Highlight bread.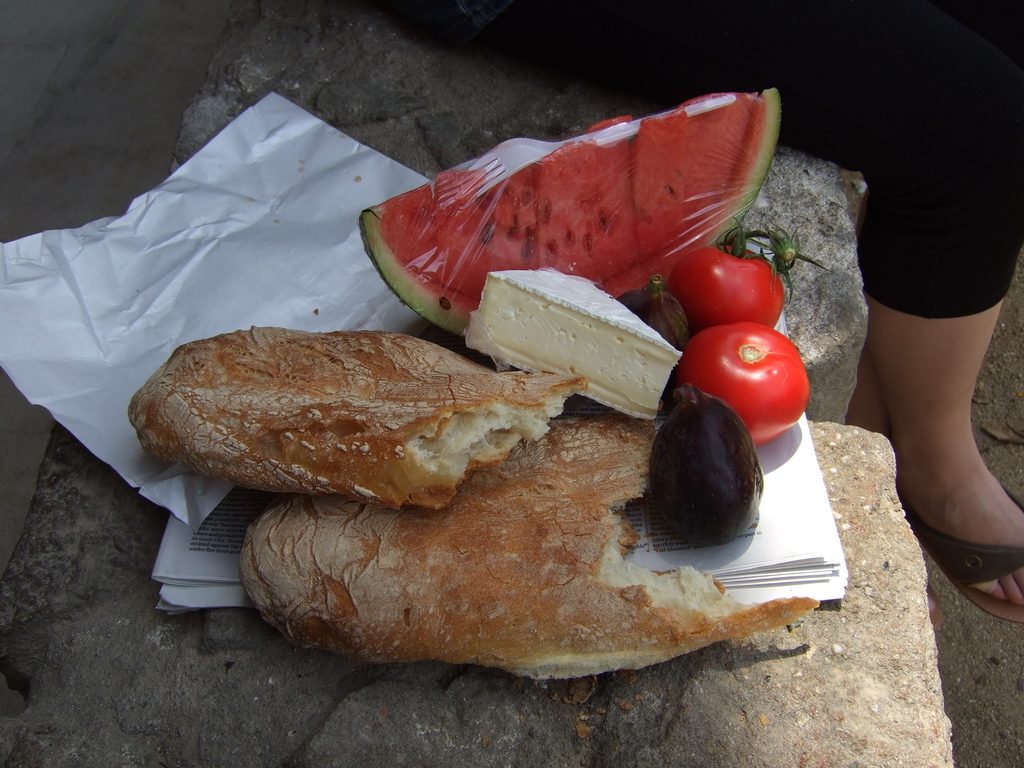
Highlighted region: [x1=241, y1=408, x2=822, y2=688].
